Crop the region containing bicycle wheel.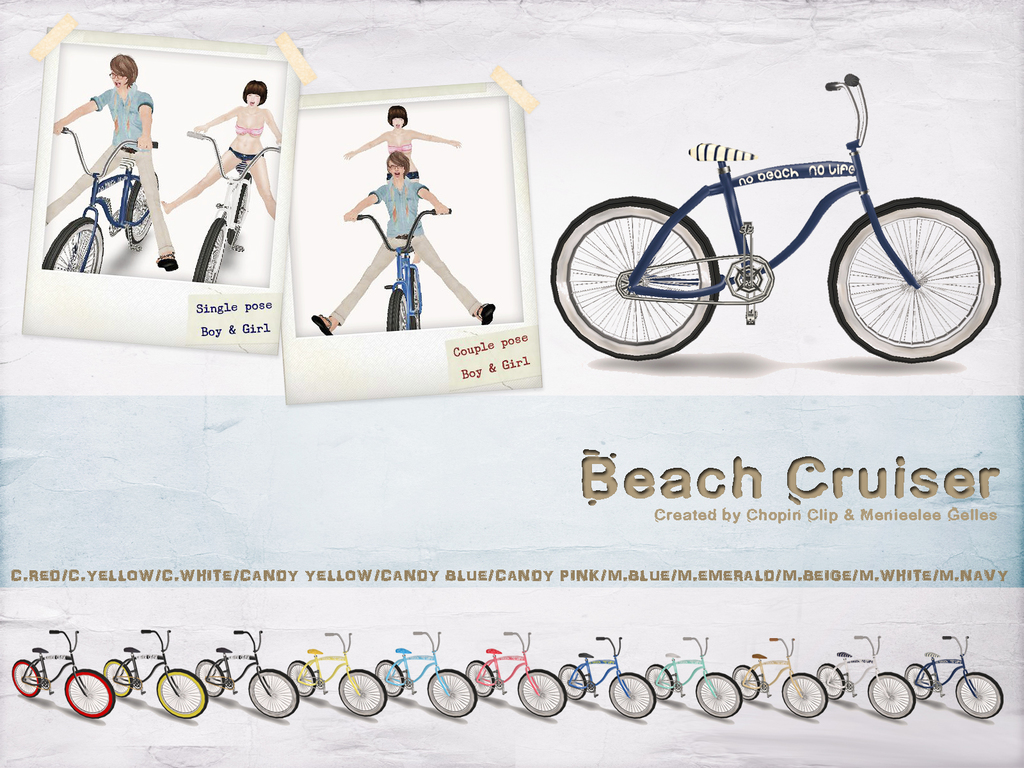
Crop region: locate(609, 671, 657, 720).
